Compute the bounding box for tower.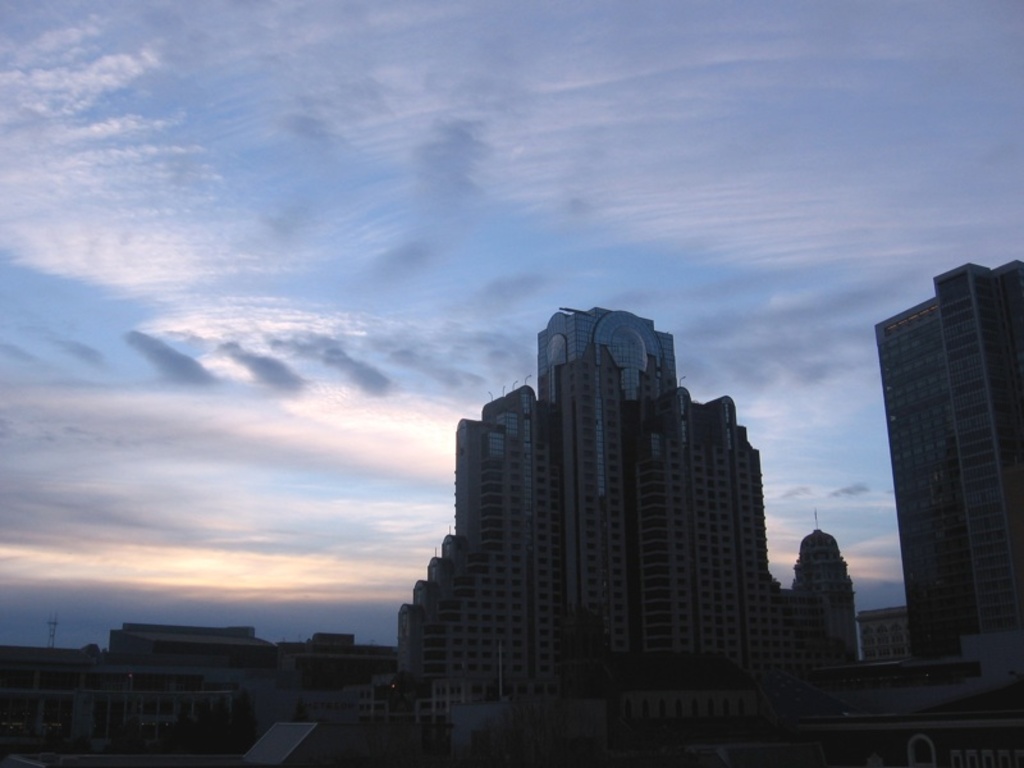
pyautogui.locateOnScreen(375, 273, 893, 713).
